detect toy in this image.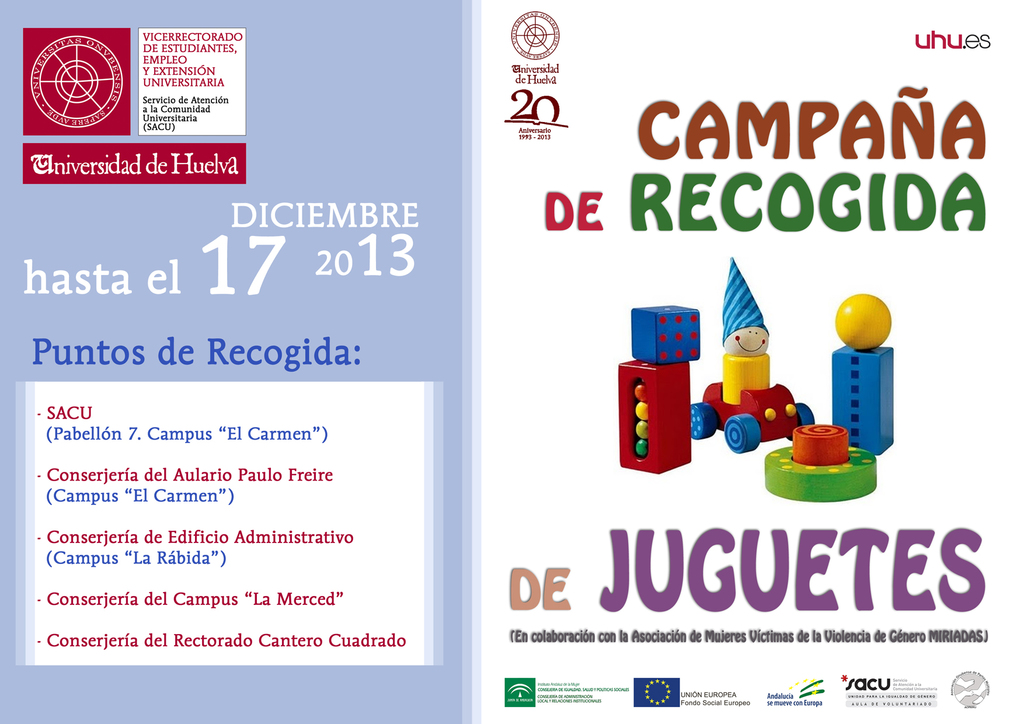
Detection: pyautogui.locateOnScreen(836, 291, 894, 350).
